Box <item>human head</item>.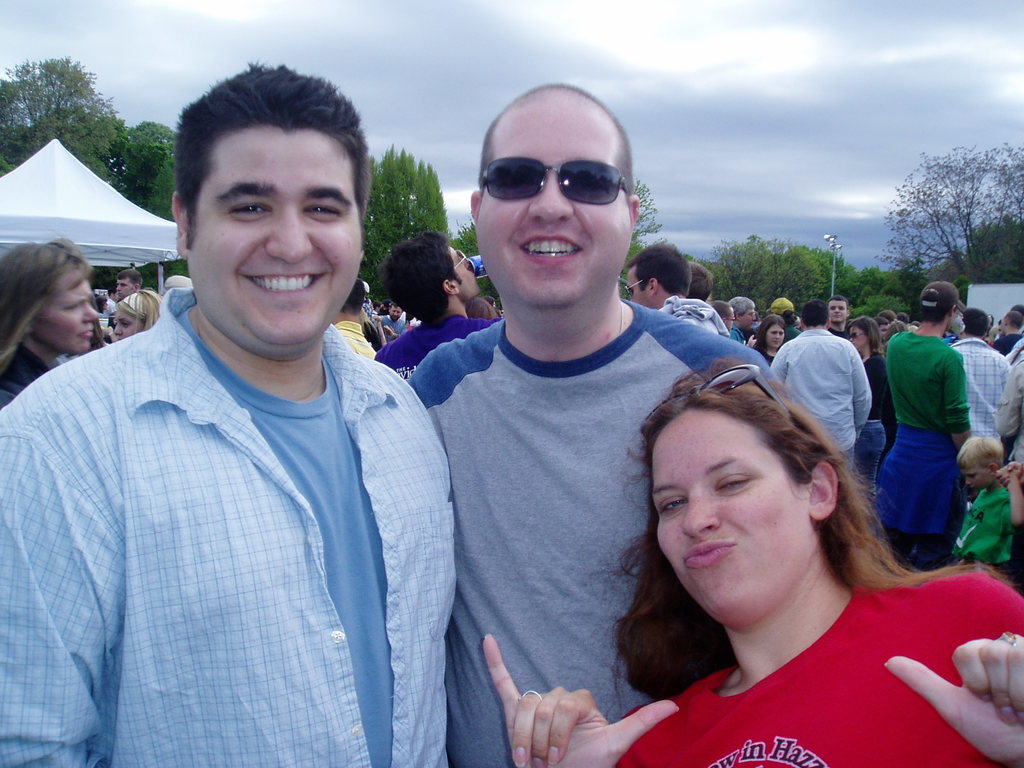
[484, 294, 499, 309].
